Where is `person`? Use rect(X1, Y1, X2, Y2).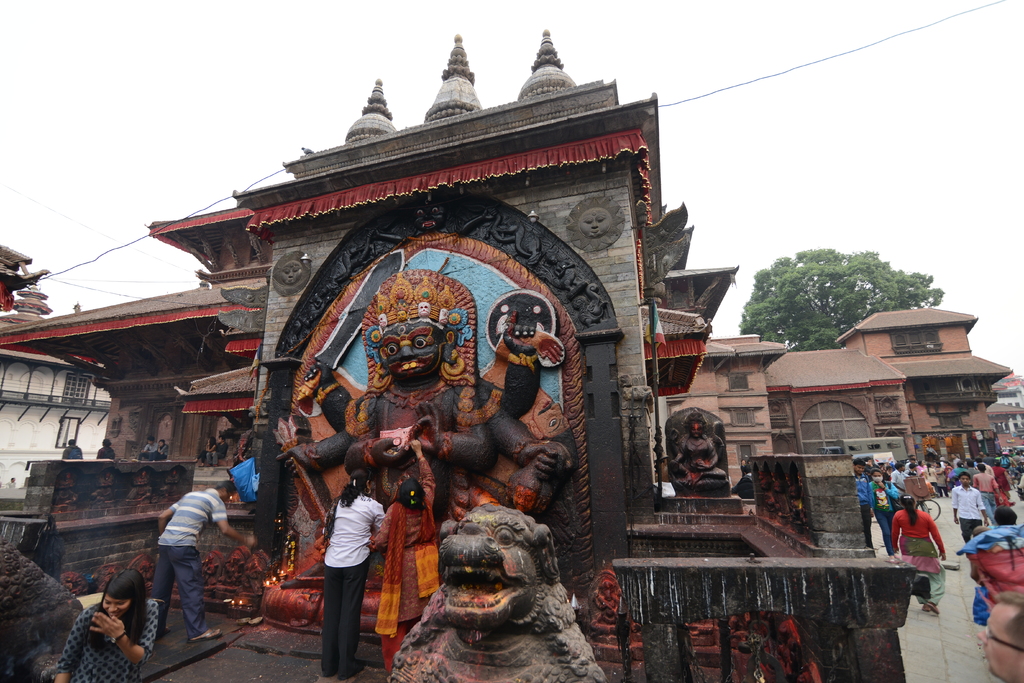
rect(198, 438, 214, 466).
